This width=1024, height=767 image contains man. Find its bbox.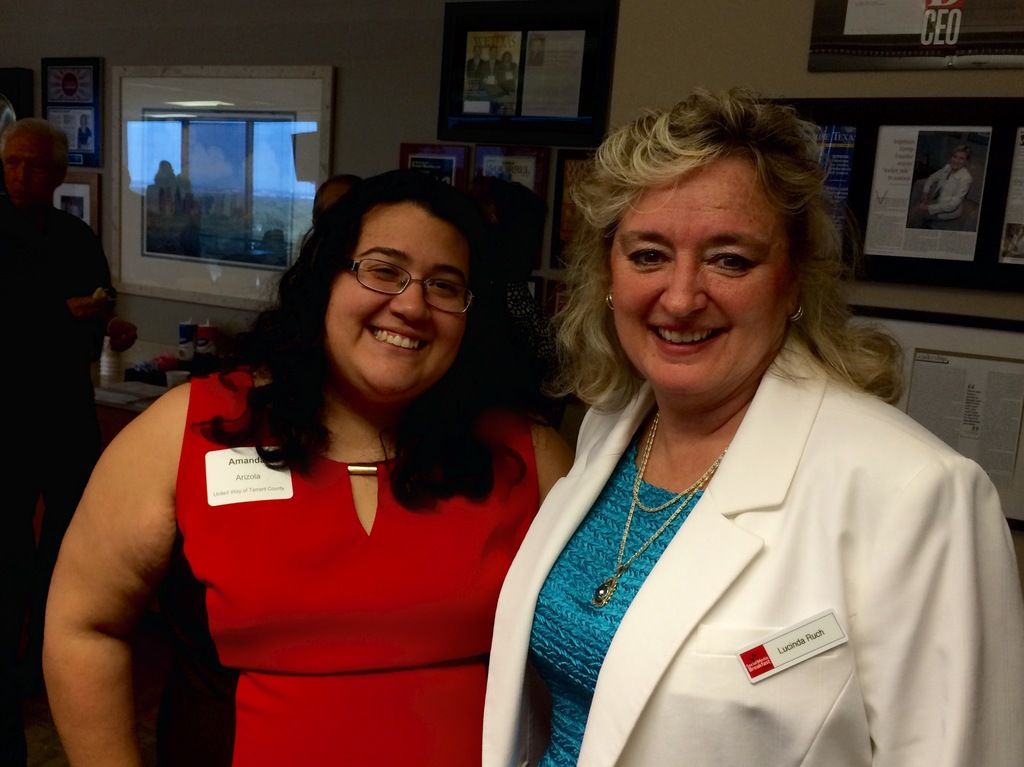
0, 125, 118, 554.
